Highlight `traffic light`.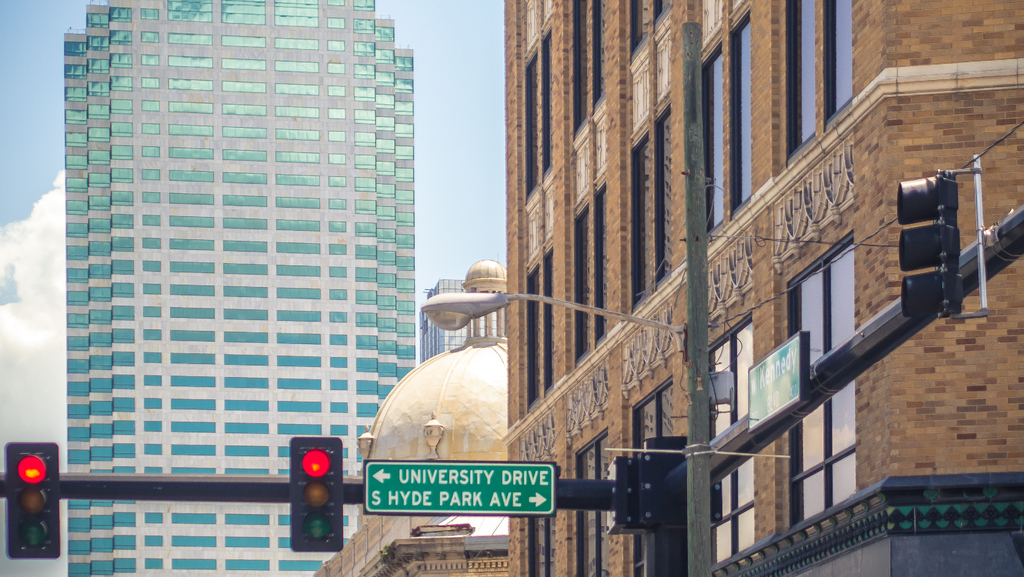
Highlighted region: crop(5, 442, 60, 558).
